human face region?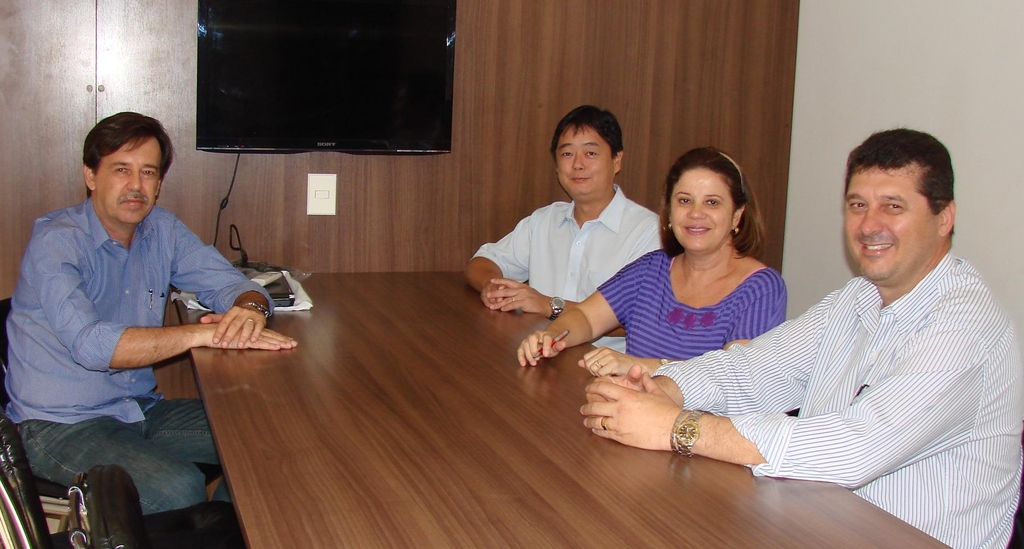
box=[89, 135, 158, 225]
